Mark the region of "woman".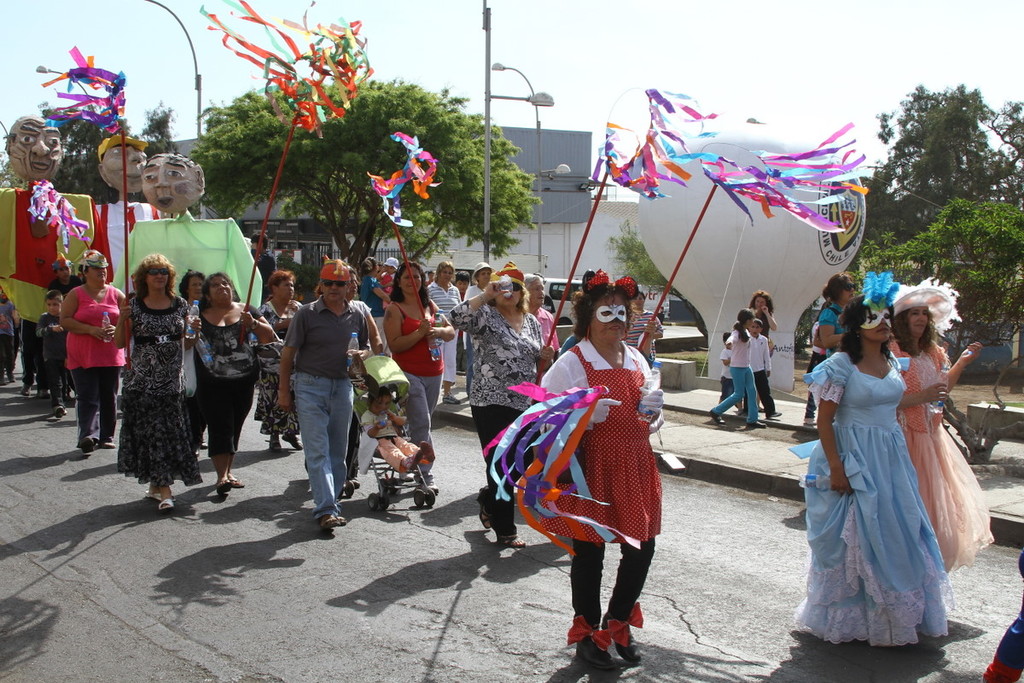
Region: (x1=167, y1=271, x2=268, y2=488).
